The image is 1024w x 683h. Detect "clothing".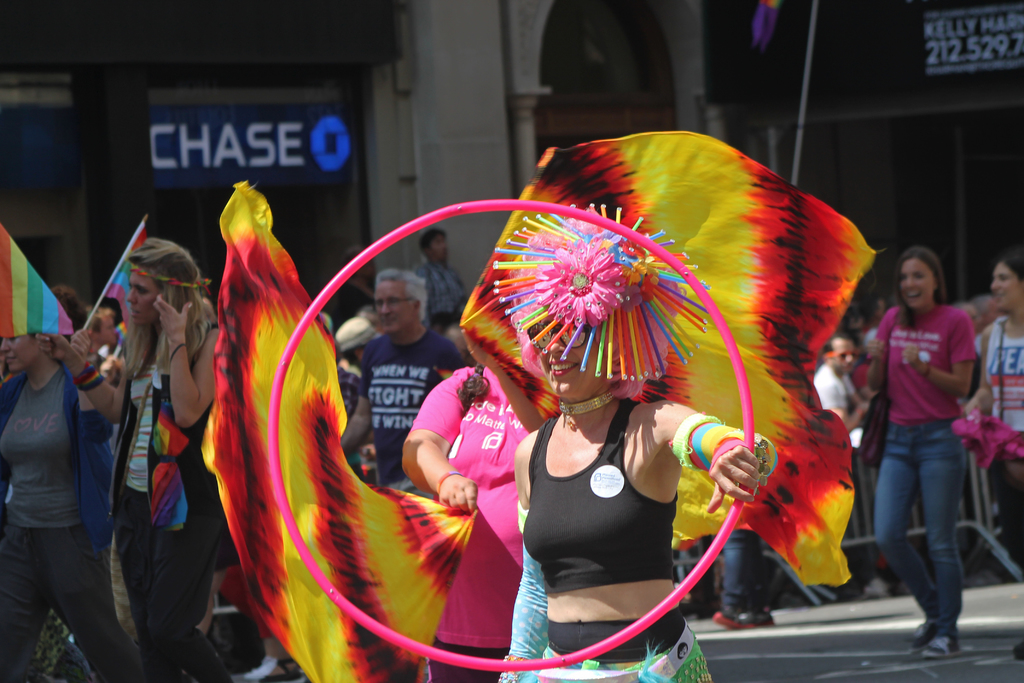
Detection: left=336, top=369, right=371, bottom=478.
